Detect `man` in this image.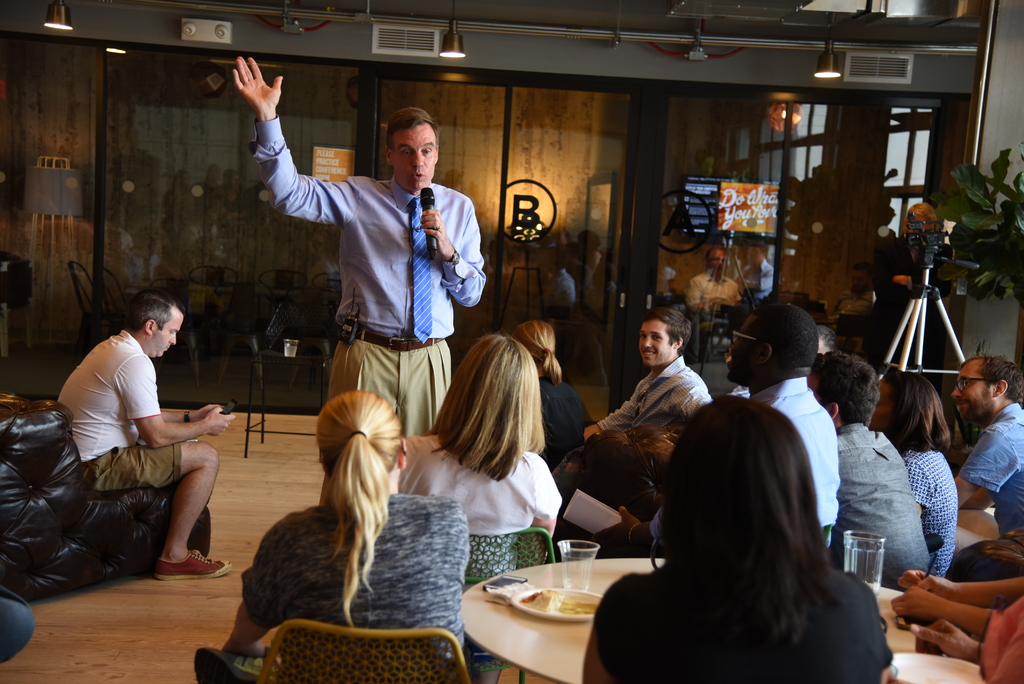
Detection: BBox(39, 280, 235, 610).
